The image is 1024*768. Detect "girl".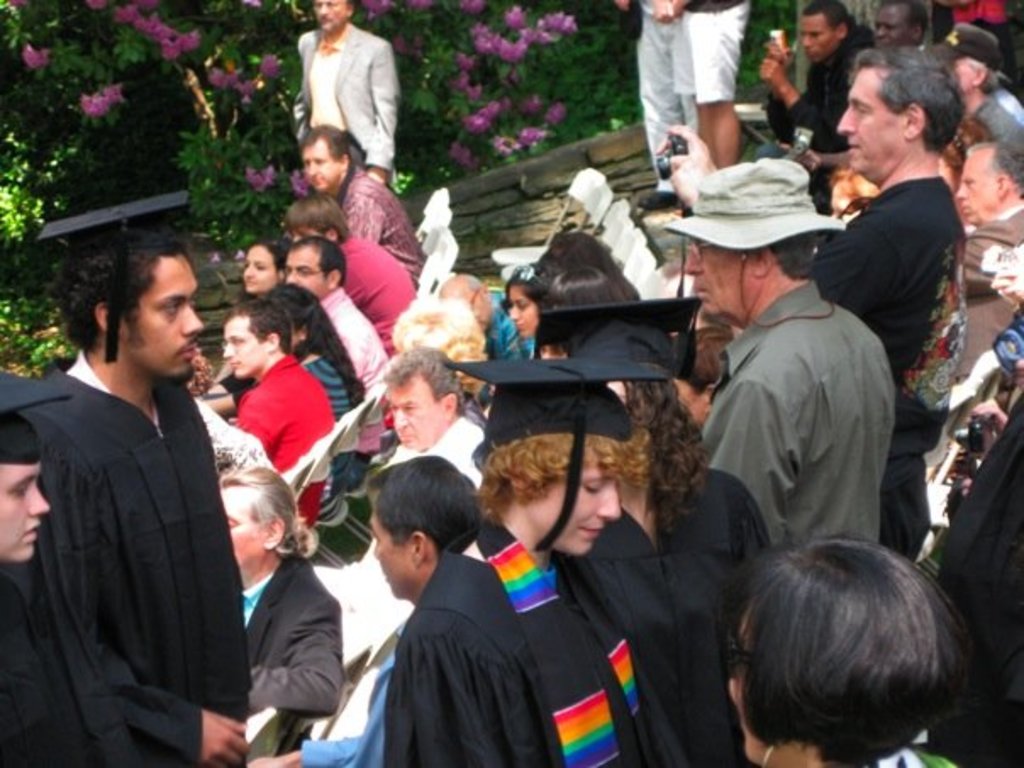
Detection: <box>504,259,573,361</box>.
